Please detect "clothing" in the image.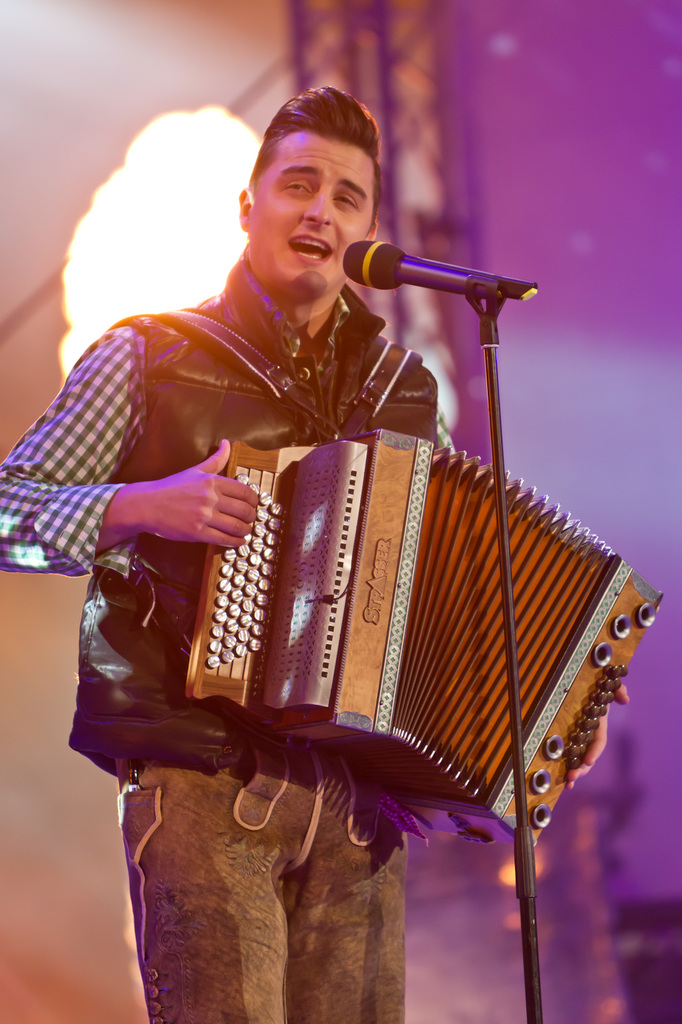
bbox=(0, 241, 464, 1023).
